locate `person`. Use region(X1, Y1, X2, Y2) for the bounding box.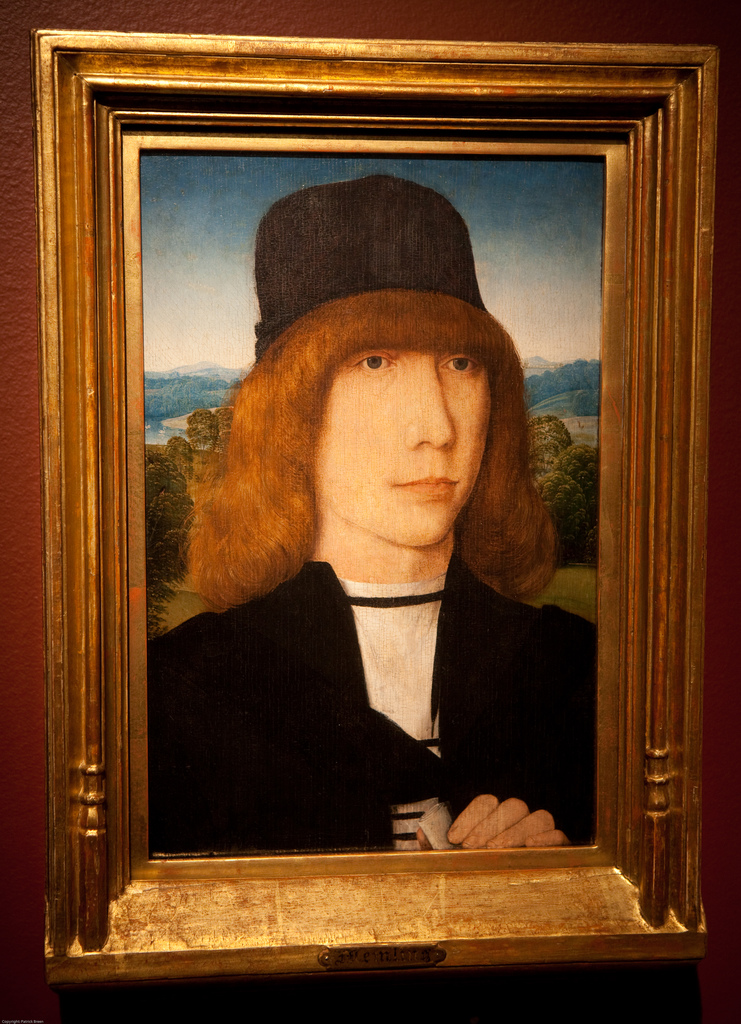
region(151, 167, 599, 849).
